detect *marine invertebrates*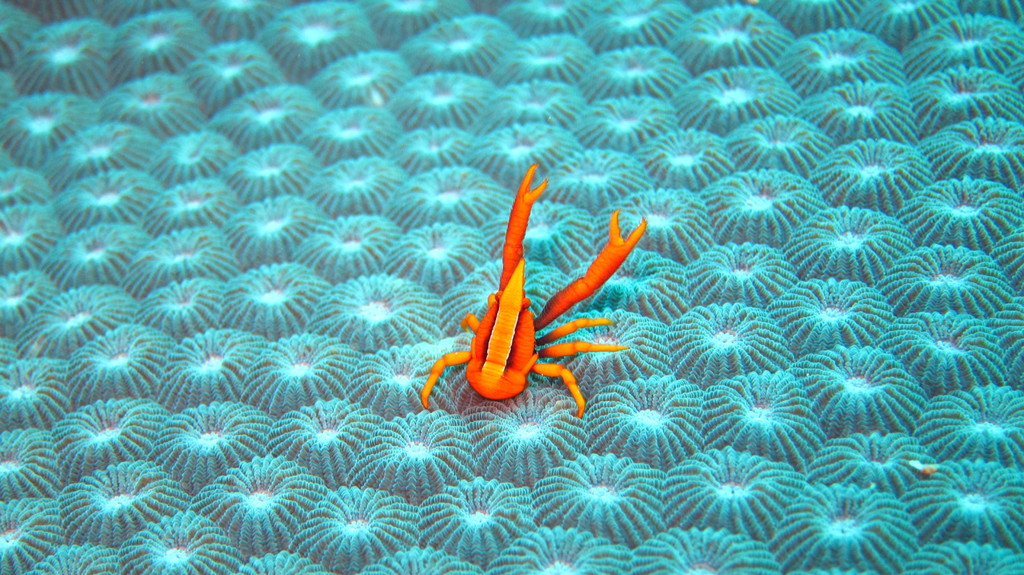
select_region(367, 163, 519, 232)
